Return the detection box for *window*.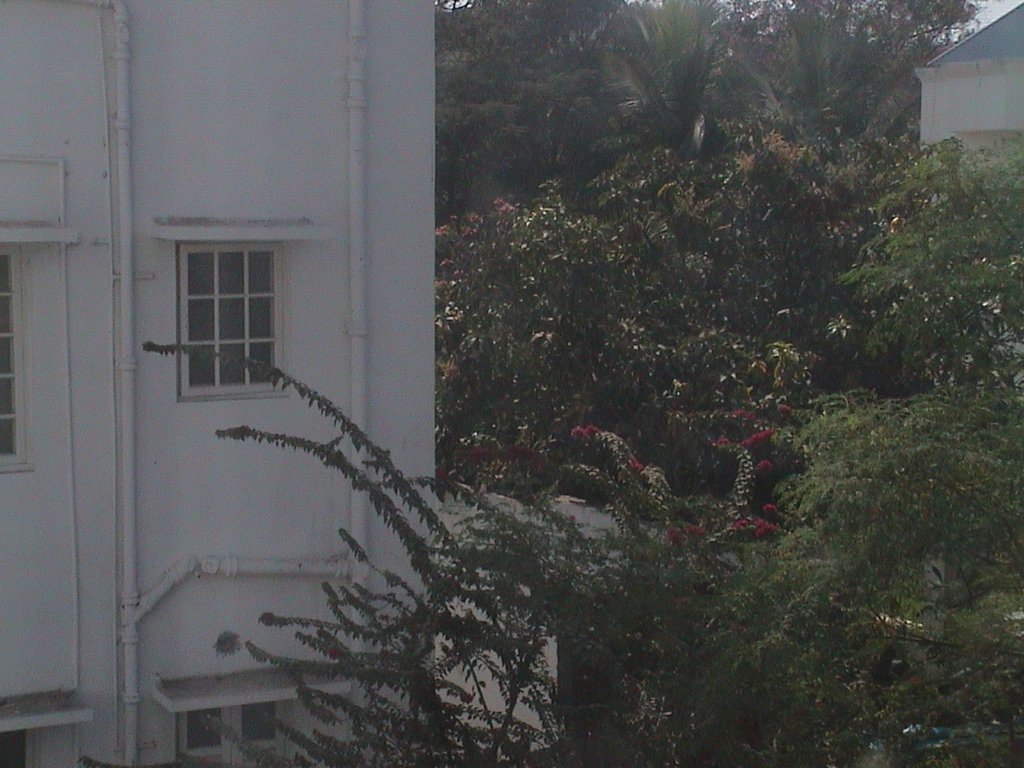
(x1=0, y1=250, x2=36, y2=470).
